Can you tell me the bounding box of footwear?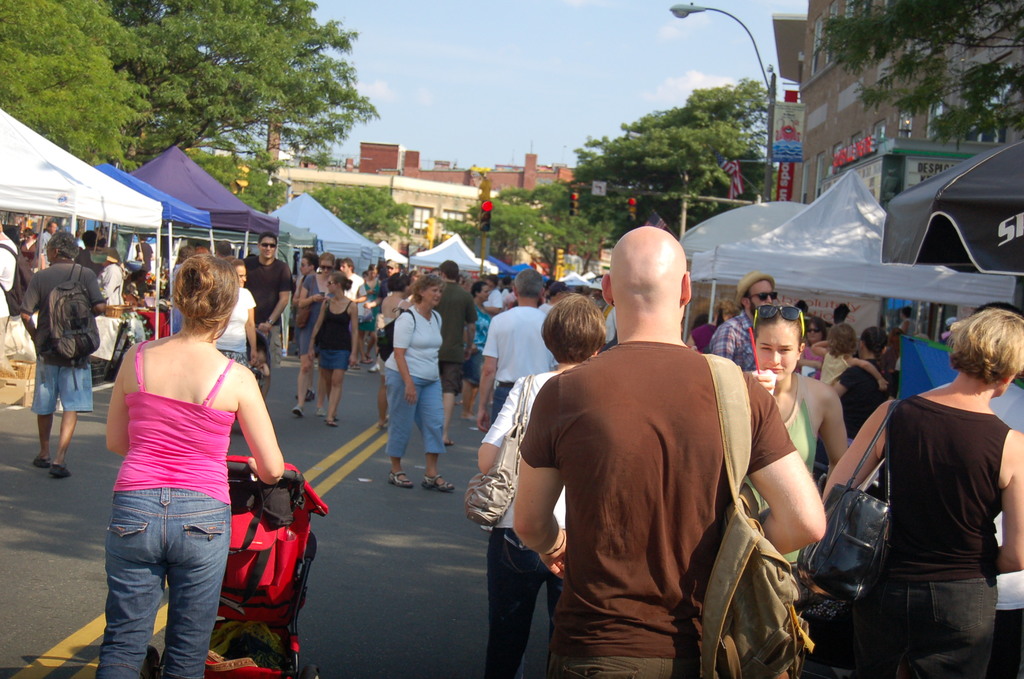
{"x1": 364, "y1": 361, "x2": 383, "y2": 372}.
